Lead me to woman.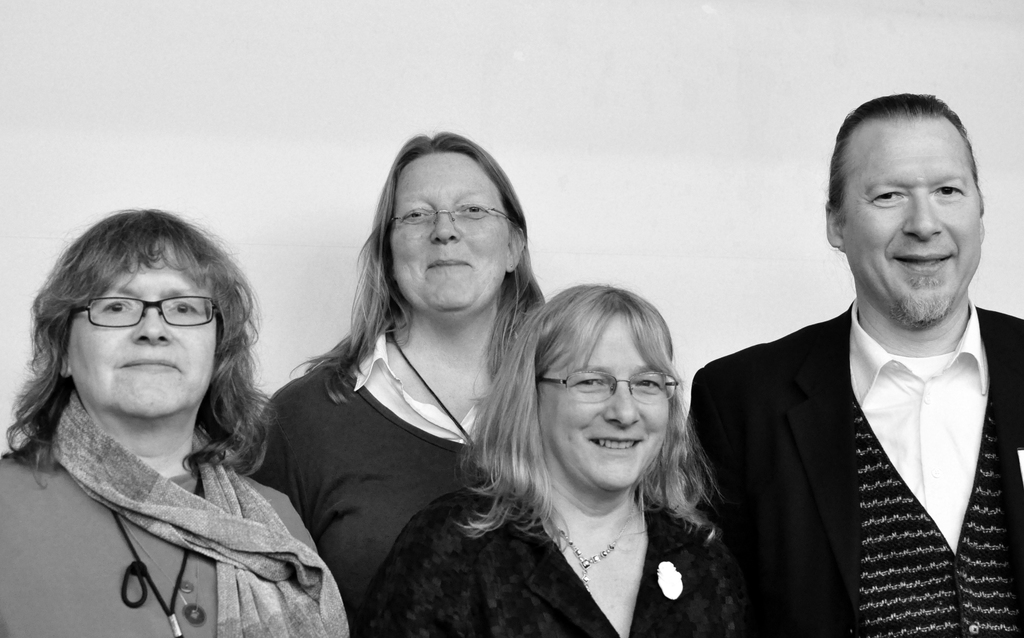
Lead to (x1=253, y1=135, x2=548, y2=637).
